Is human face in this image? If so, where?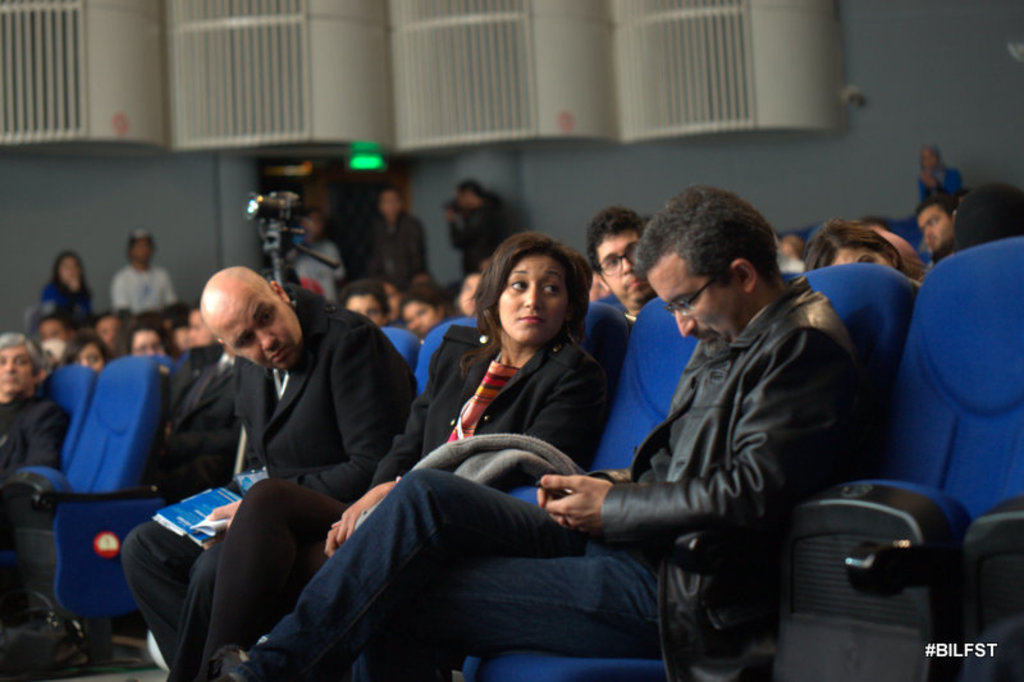
Yes, at 128,325,164,362.
